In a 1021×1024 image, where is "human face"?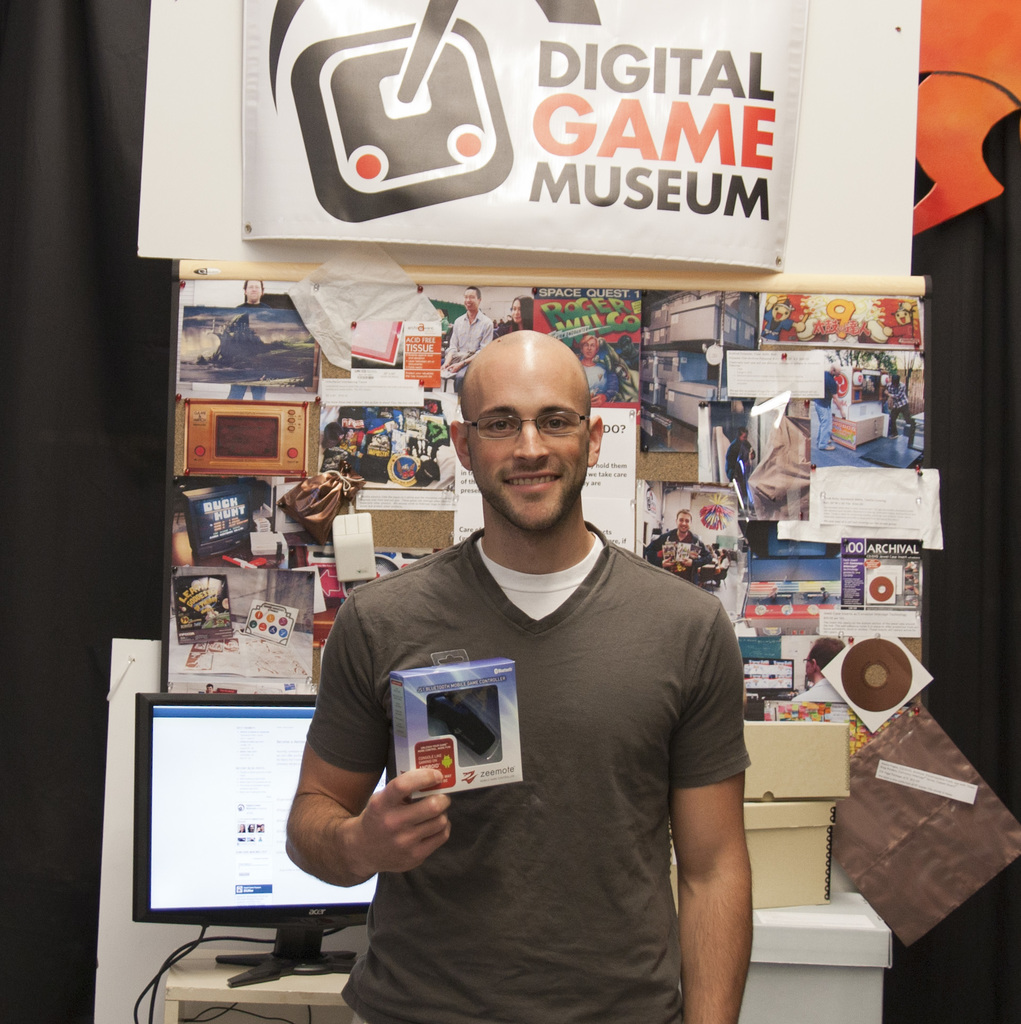
detection(468, 288, 476, 311).
